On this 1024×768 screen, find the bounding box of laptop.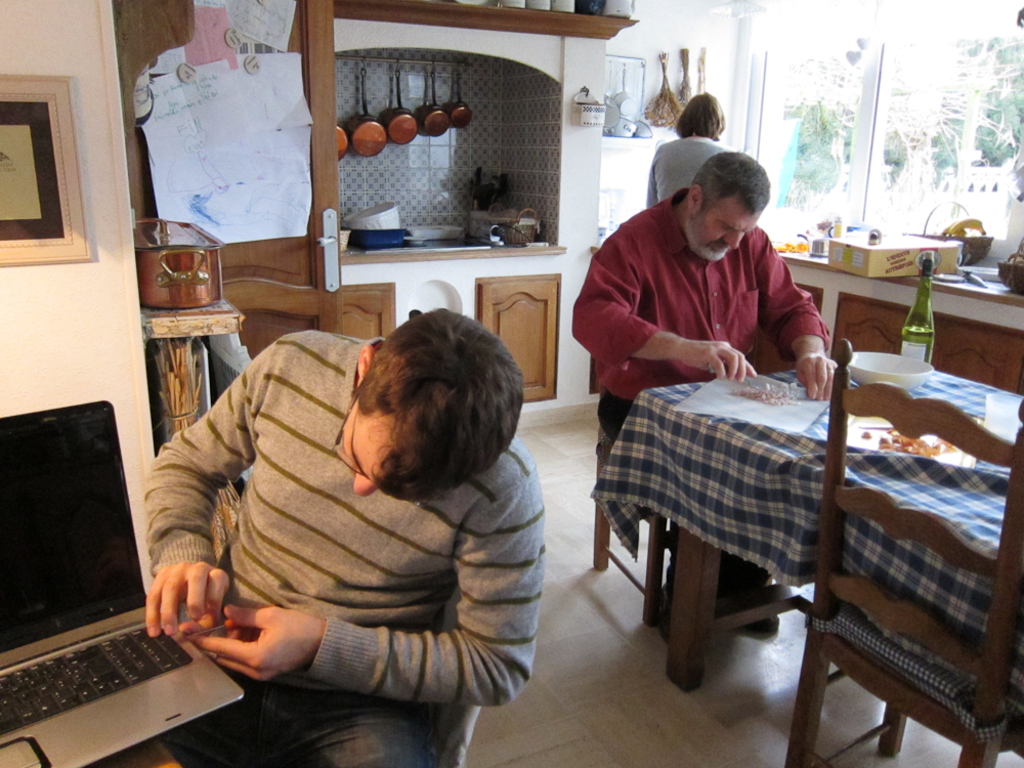
Bounding box: (left=2, top=353, right=208, bottom=761).
